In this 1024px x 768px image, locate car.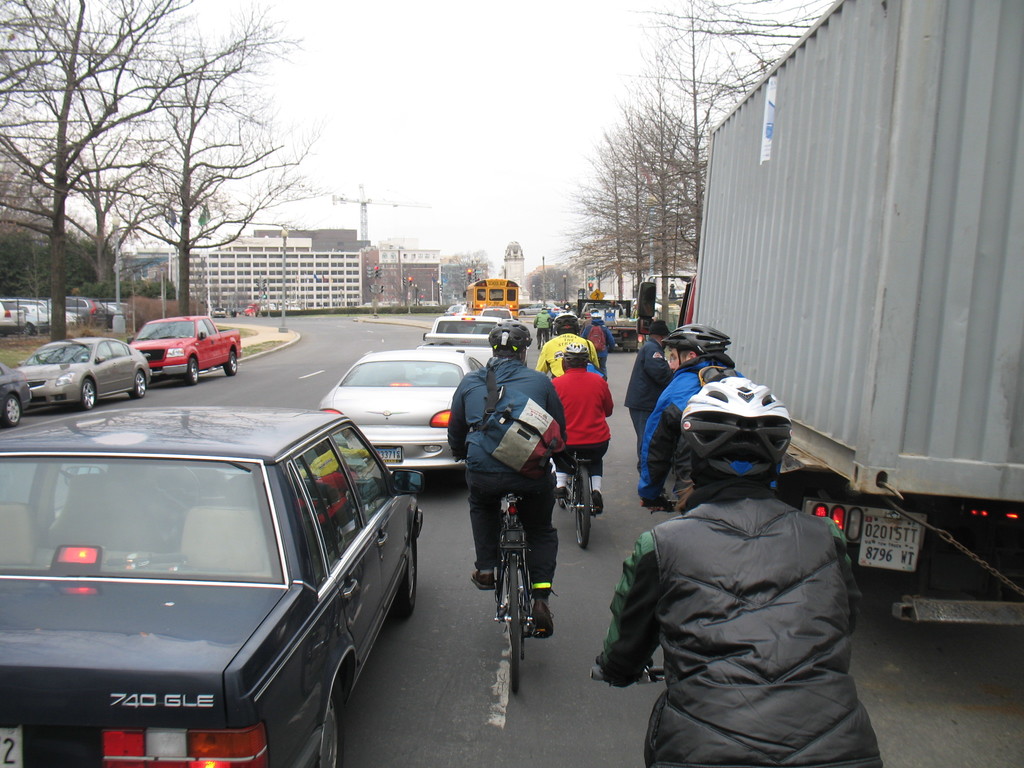
Bounding box: left=246, top=305, right=255, bottom=316.
